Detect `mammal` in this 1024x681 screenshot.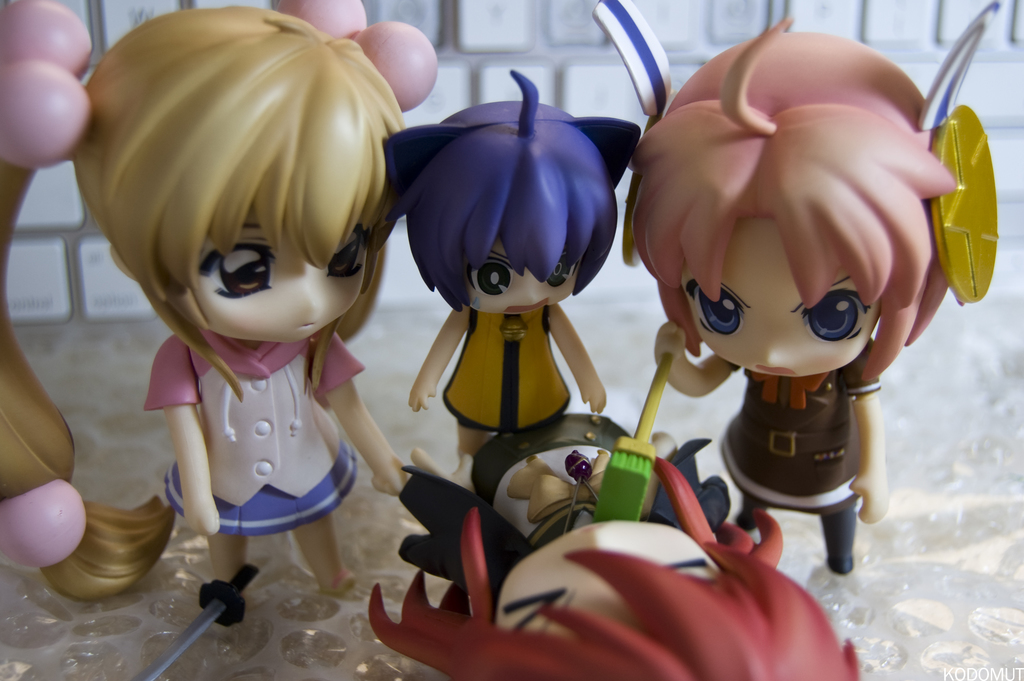
Detection: 38:10:436:566.
